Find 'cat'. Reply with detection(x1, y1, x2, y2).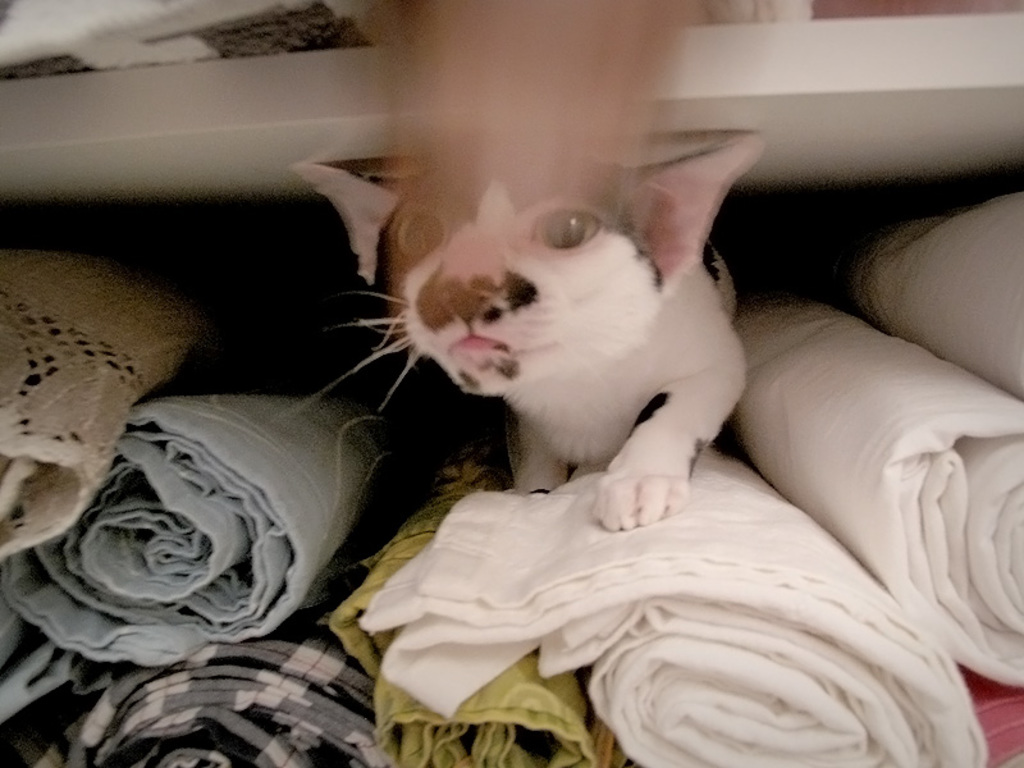
detection(291, 132, 763, 534).
